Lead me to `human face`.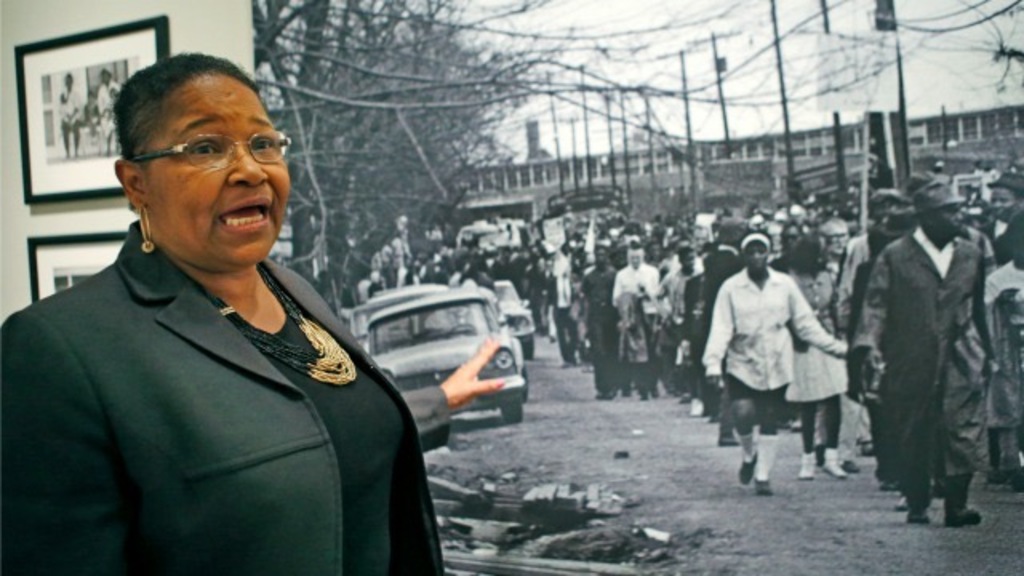
Lead to (left=746, top=245, right=770, bottom=272).
